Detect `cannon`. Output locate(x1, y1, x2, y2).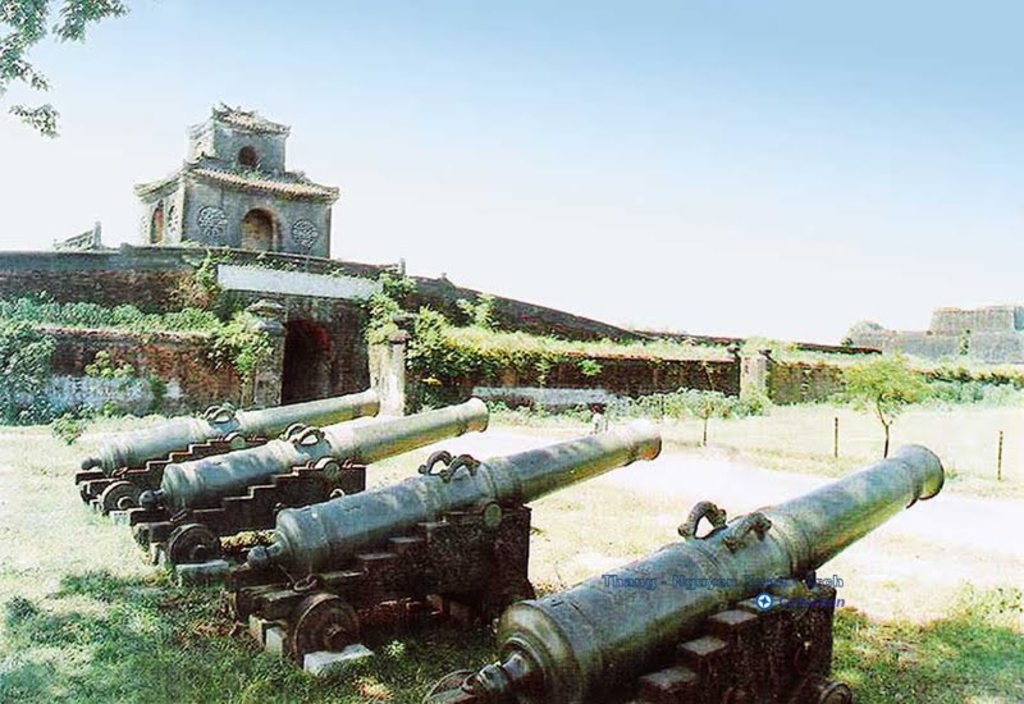
locate(67, 381, 389, 509).
